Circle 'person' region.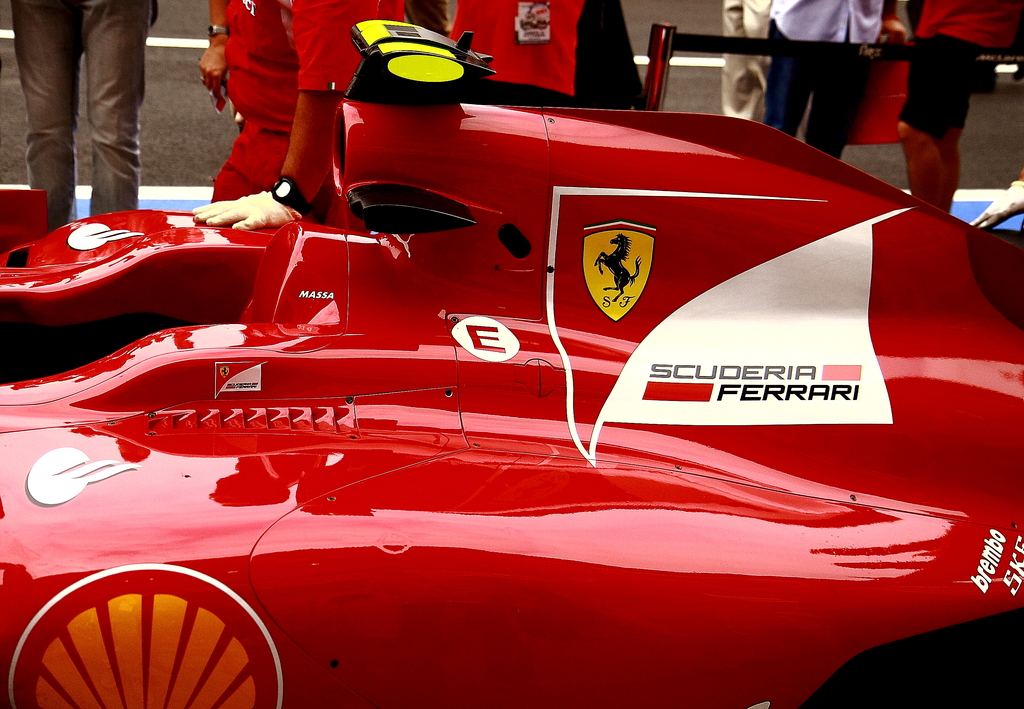
Region: (4, 0, 156, 239).
